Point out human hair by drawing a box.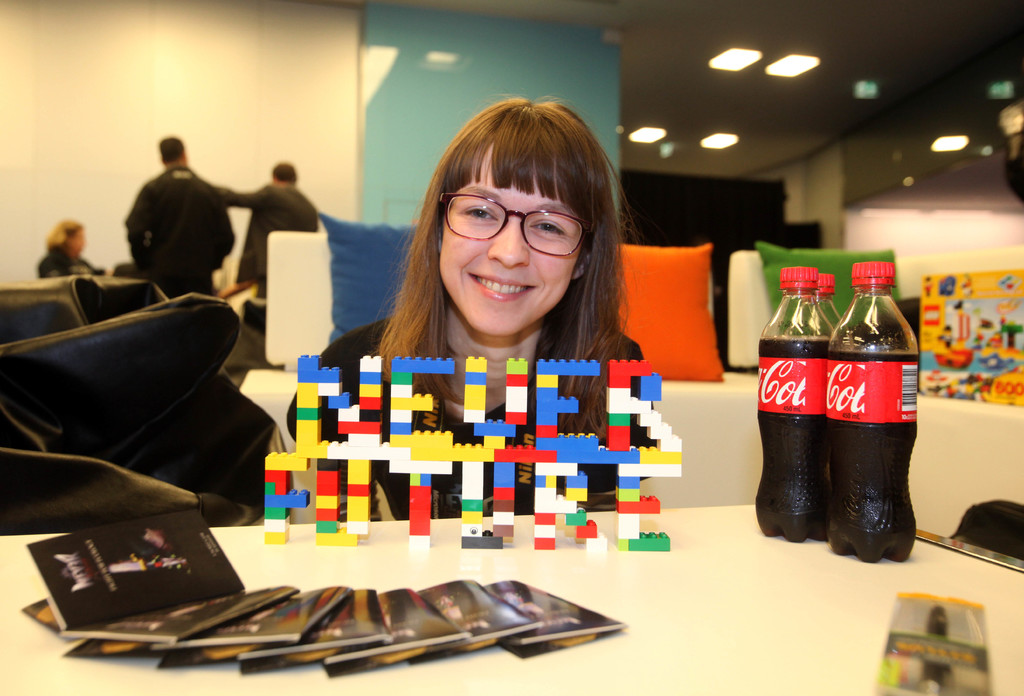
pyautogui.locateOnScreen(159, 135, 183, 163).
